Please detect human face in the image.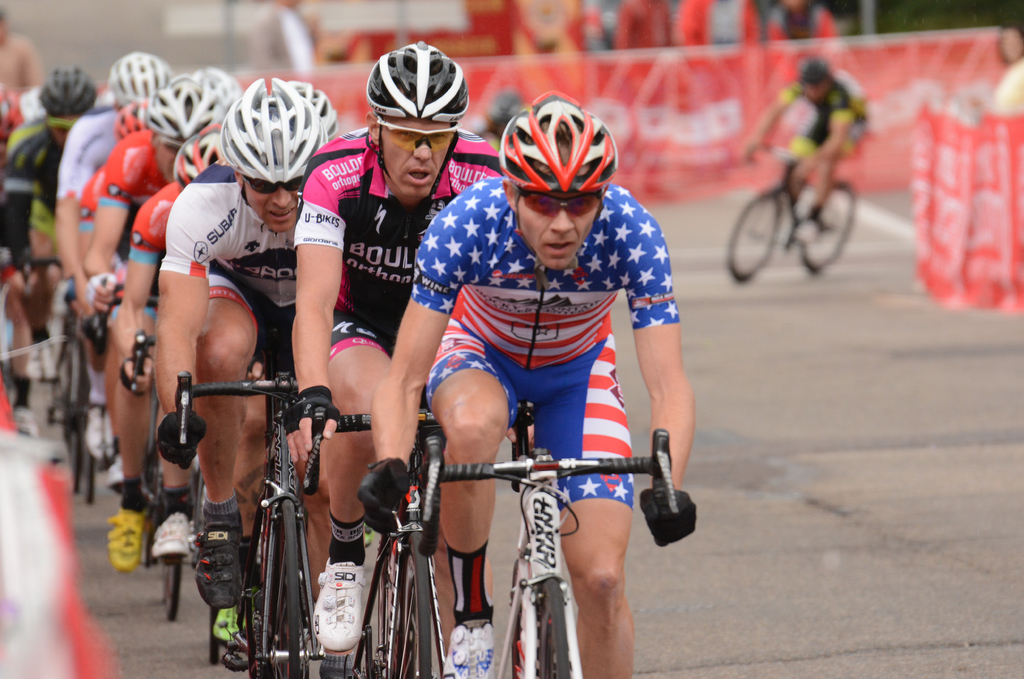
box=[244, 180, 307, 233].
